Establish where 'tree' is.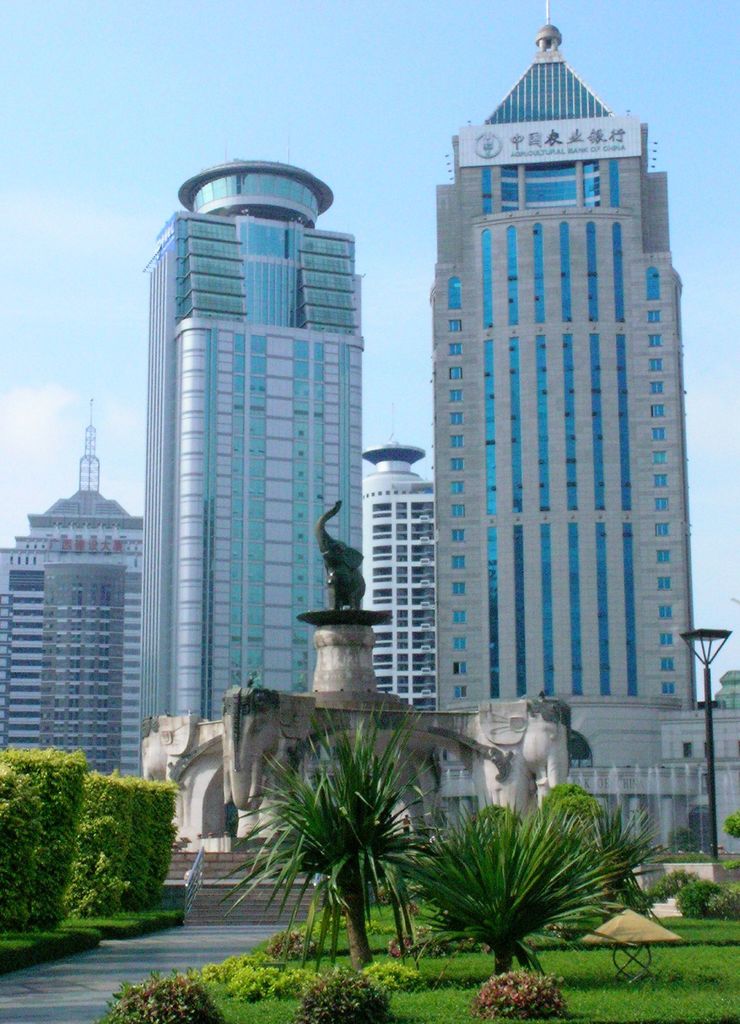
Established at 114 973 238 1022.
